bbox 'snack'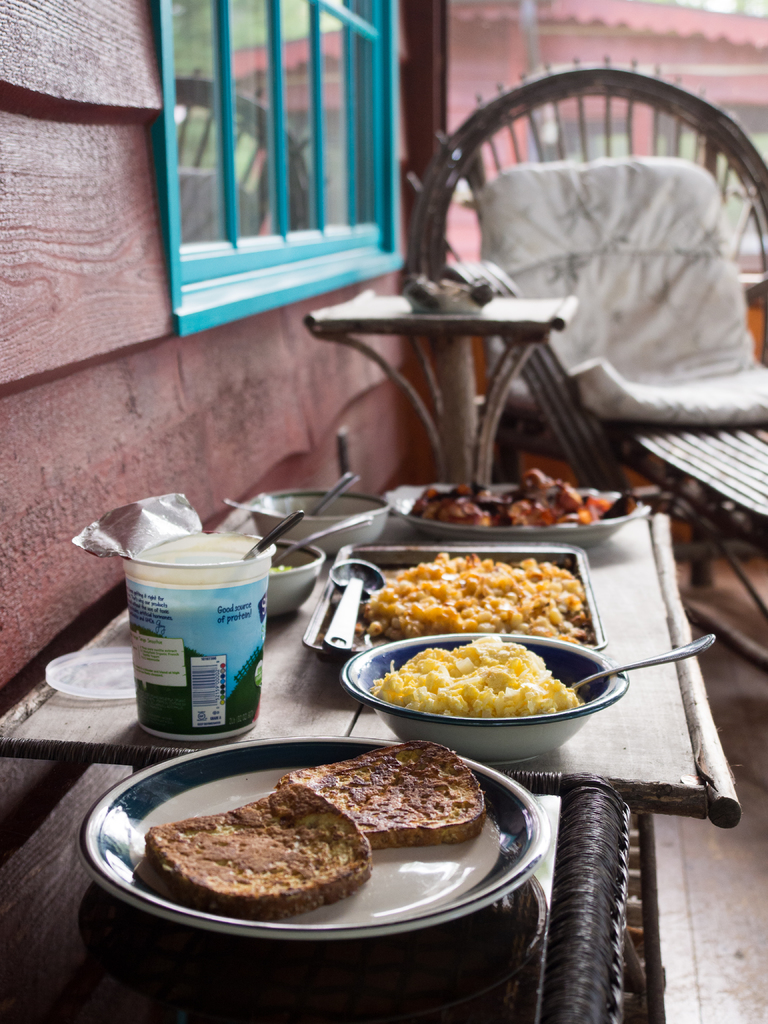
box=[139, 781, 368, 922]
